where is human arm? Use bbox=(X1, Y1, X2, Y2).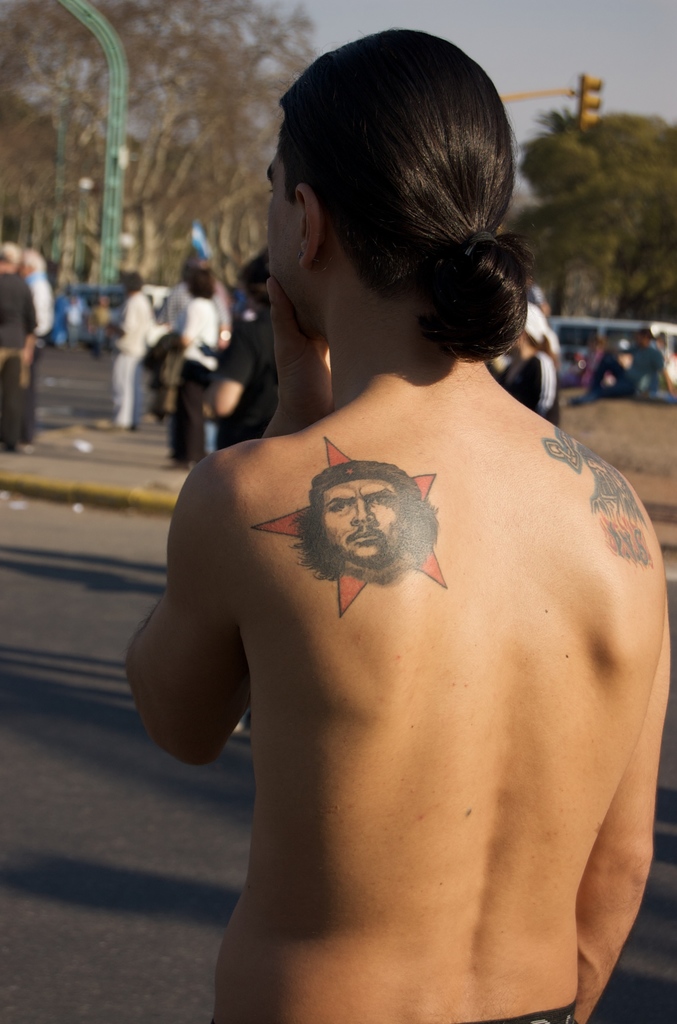
bbox=(655, 360, 676, 409).
